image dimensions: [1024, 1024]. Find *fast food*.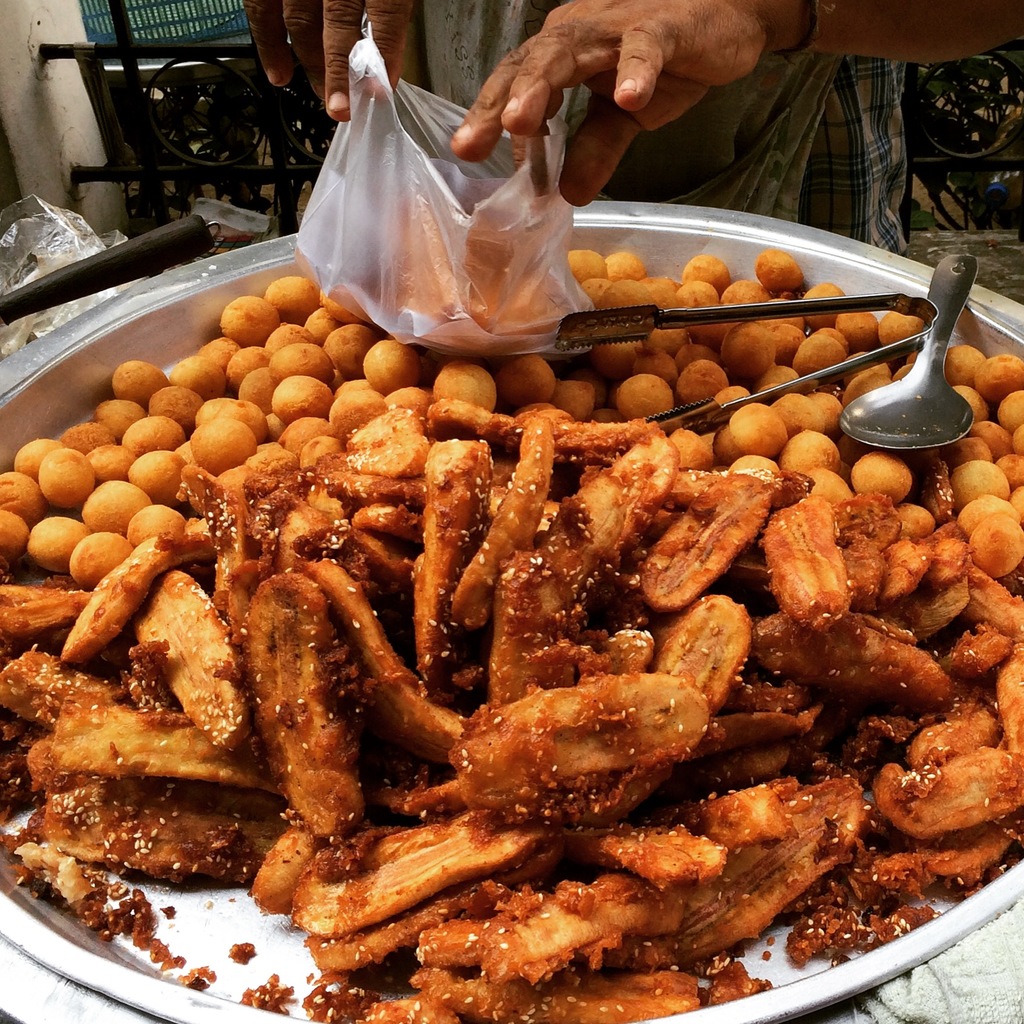
box(270, 342, 328, 376).
